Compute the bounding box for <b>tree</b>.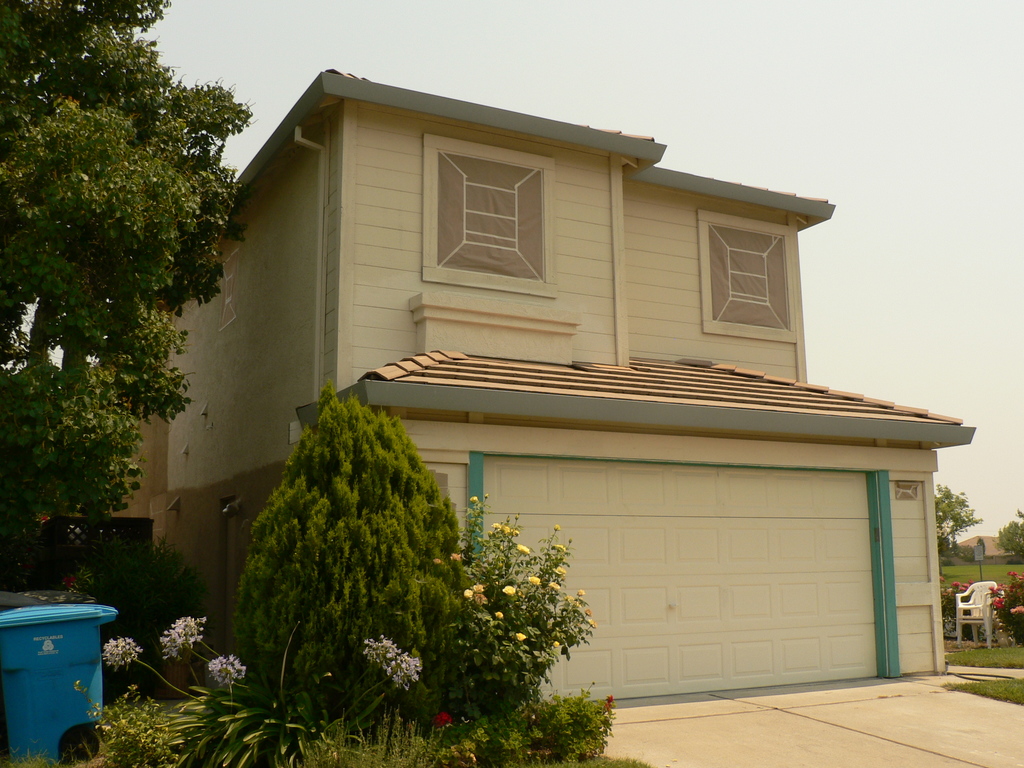
253:371:468:687.
